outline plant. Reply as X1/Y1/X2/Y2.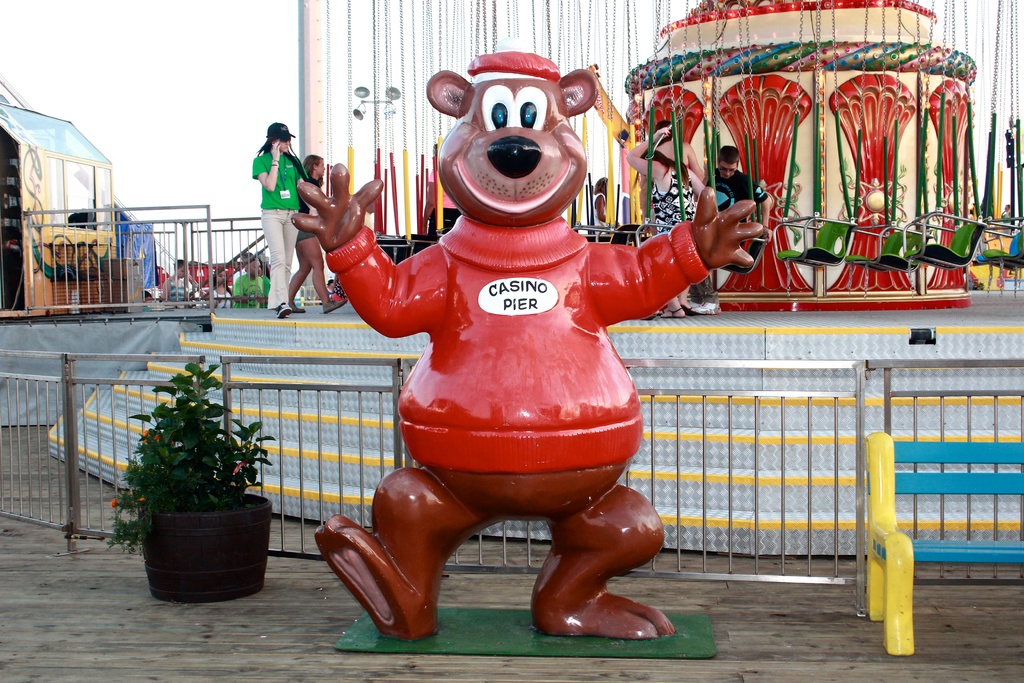
106/361/274/553.
